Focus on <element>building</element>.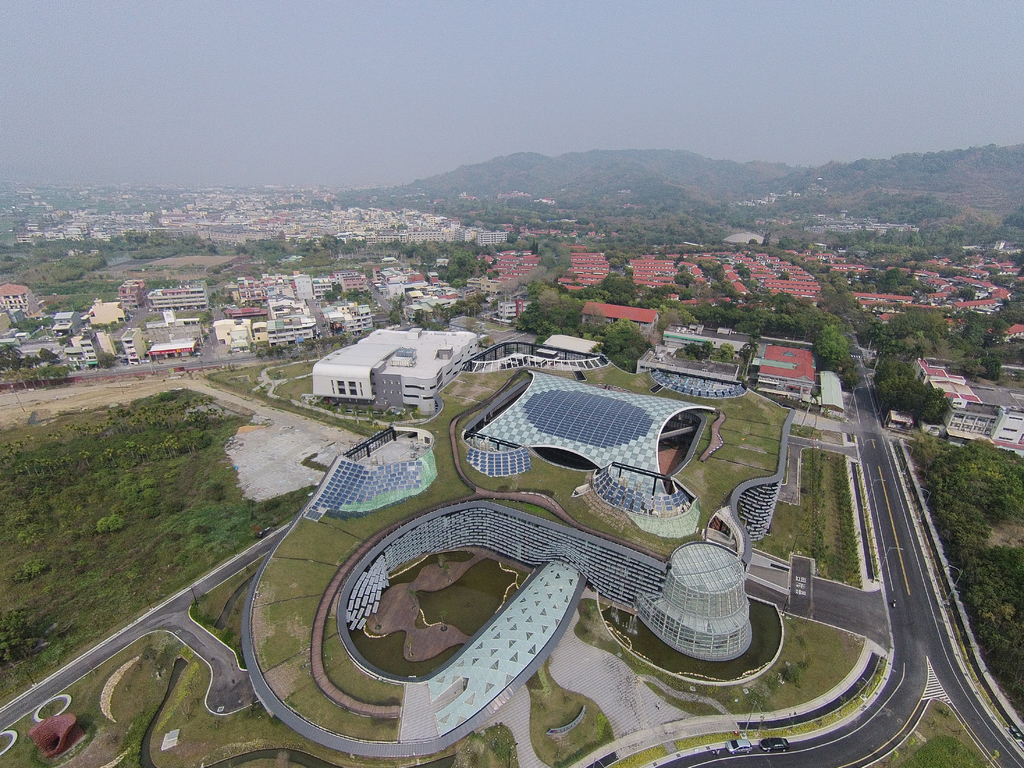
Focused at pyautogui.locateOnScreen(309, 326, 484, 417).
